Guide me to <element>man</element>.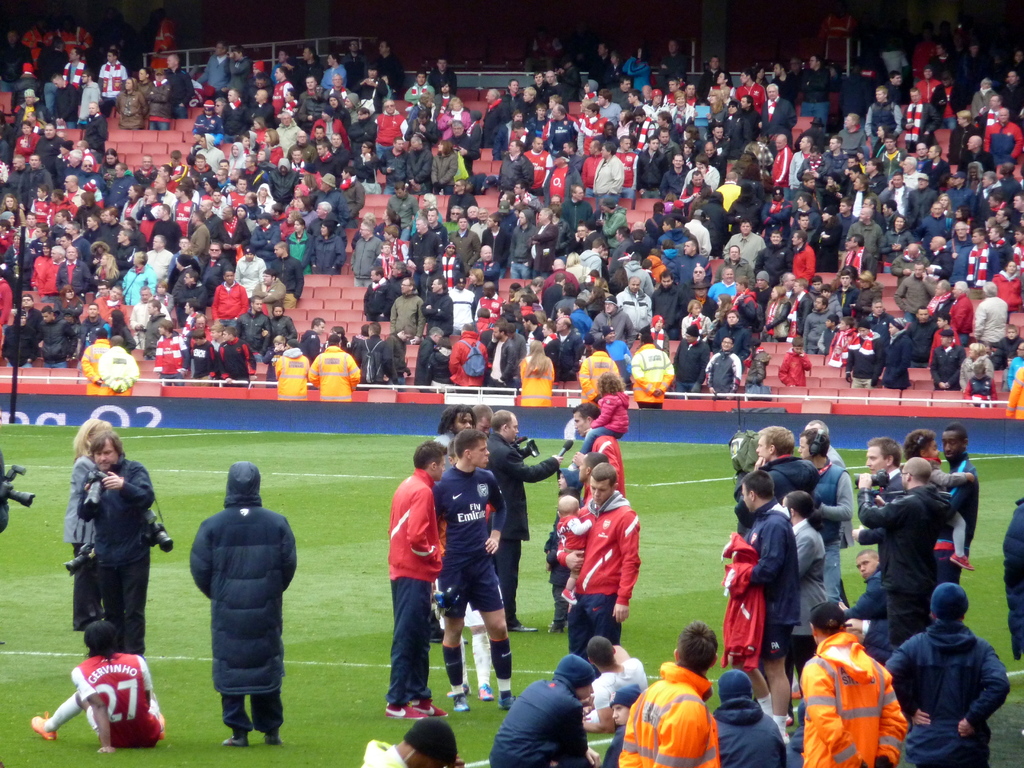
Guidance: 192:98:226:142.
